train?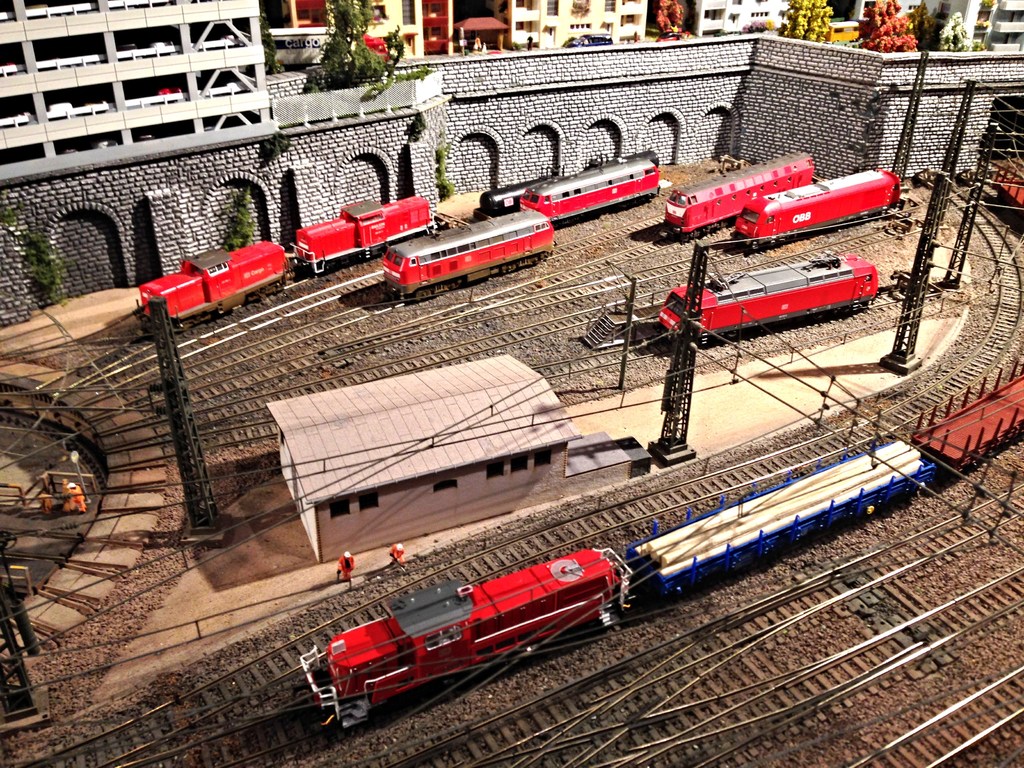
139, 194, 436, 329
